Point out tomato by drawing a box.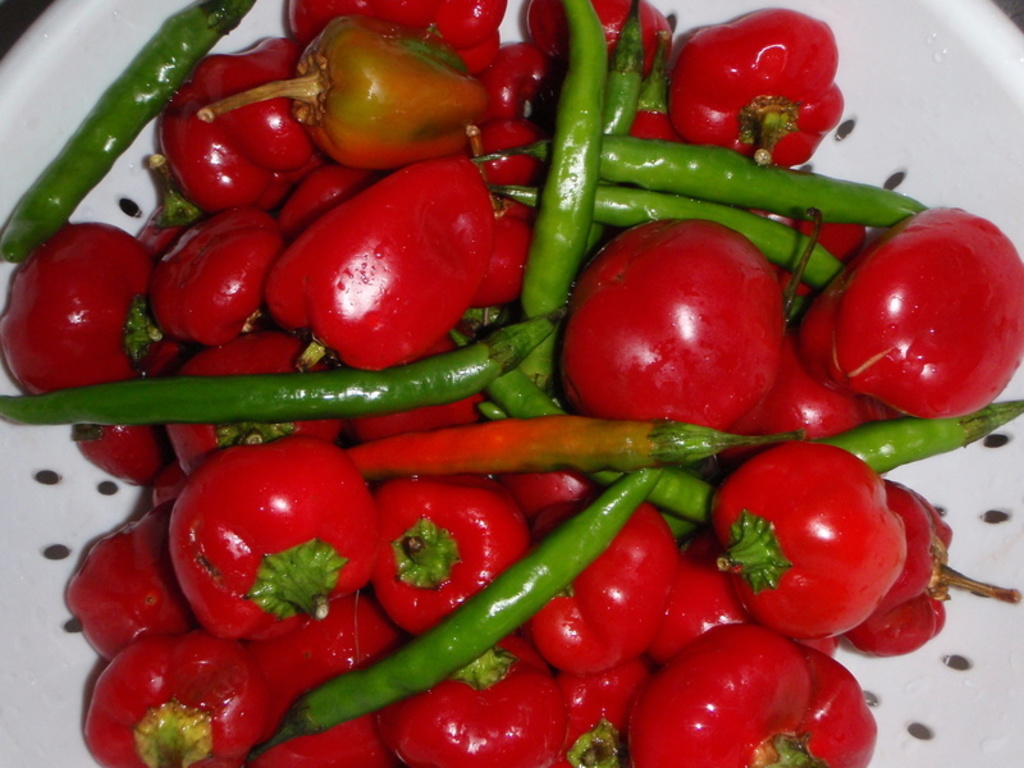
83/630/269/767.
